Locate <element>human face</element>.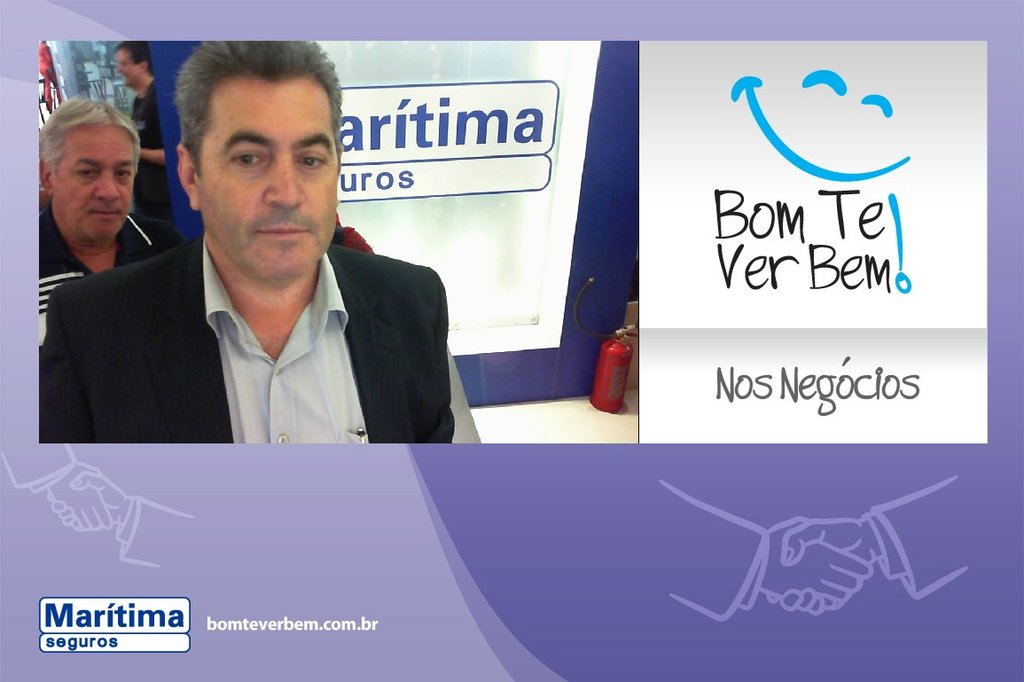
Bounding box: l=56, t=129, r=138, b=236.
